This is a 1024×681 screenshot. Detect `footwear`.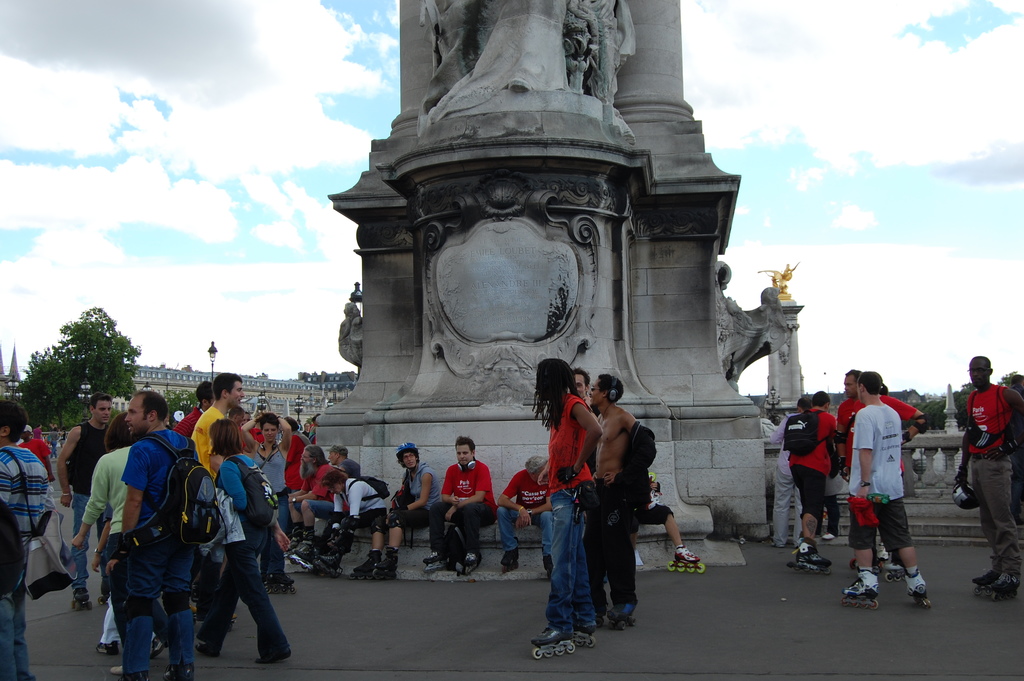
[x1=676, y1=546, x2=700, y2=564].
